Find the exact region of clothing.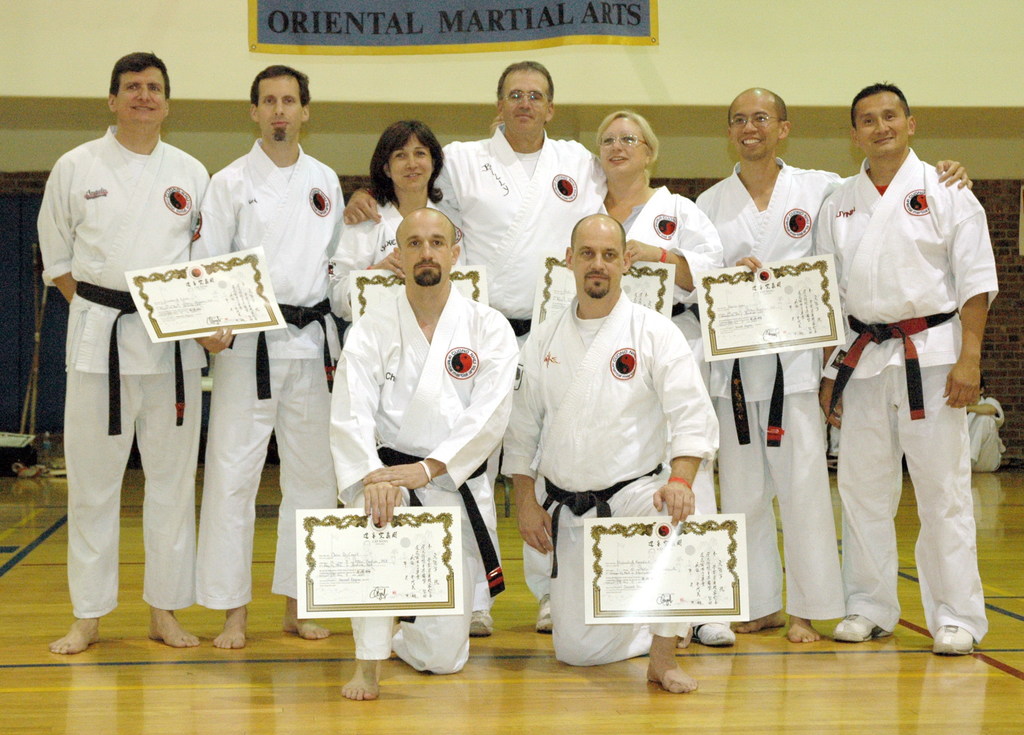
Exact region: <bbox>700, 159, 828, 627</bbox>.
